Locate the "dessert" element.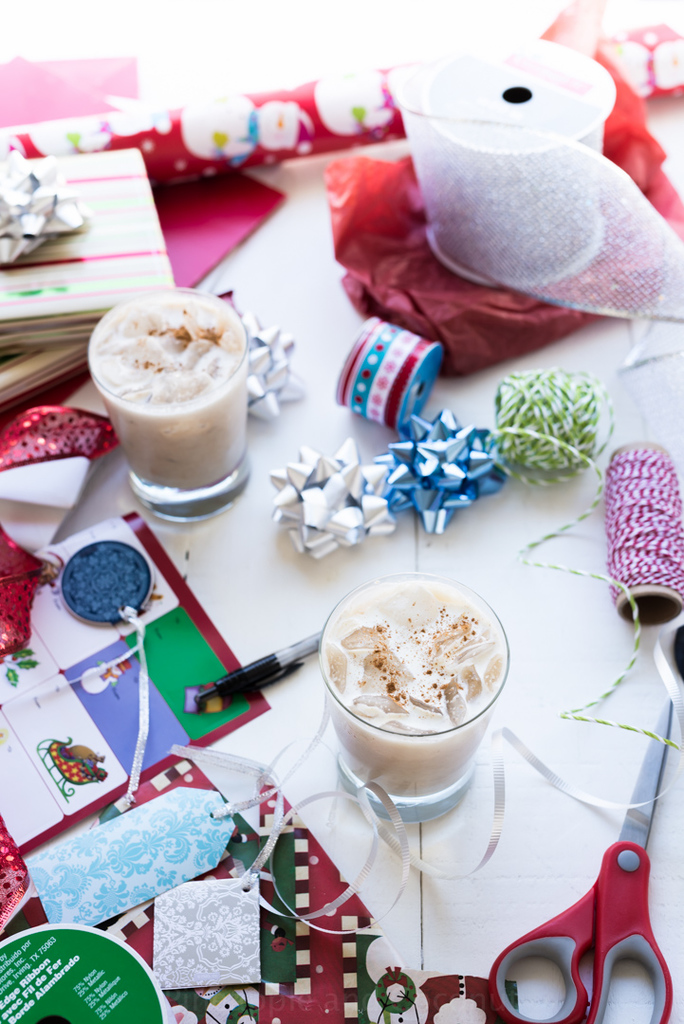
Element bbox: <bbox>325, 590, 506, 800</bbox>.
